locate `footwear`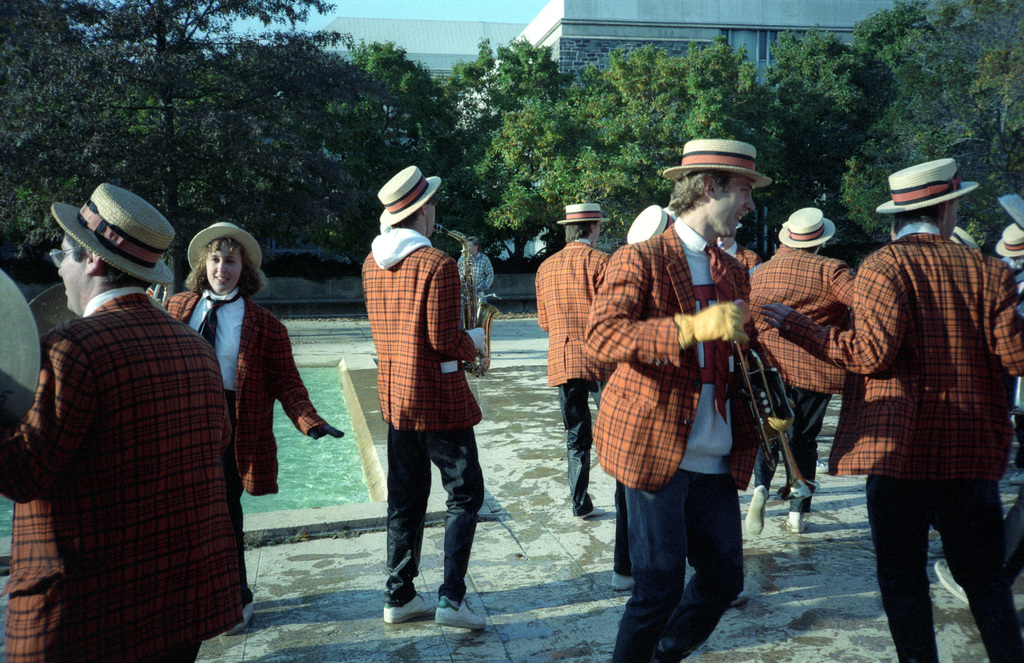
(430,590,489,630)
